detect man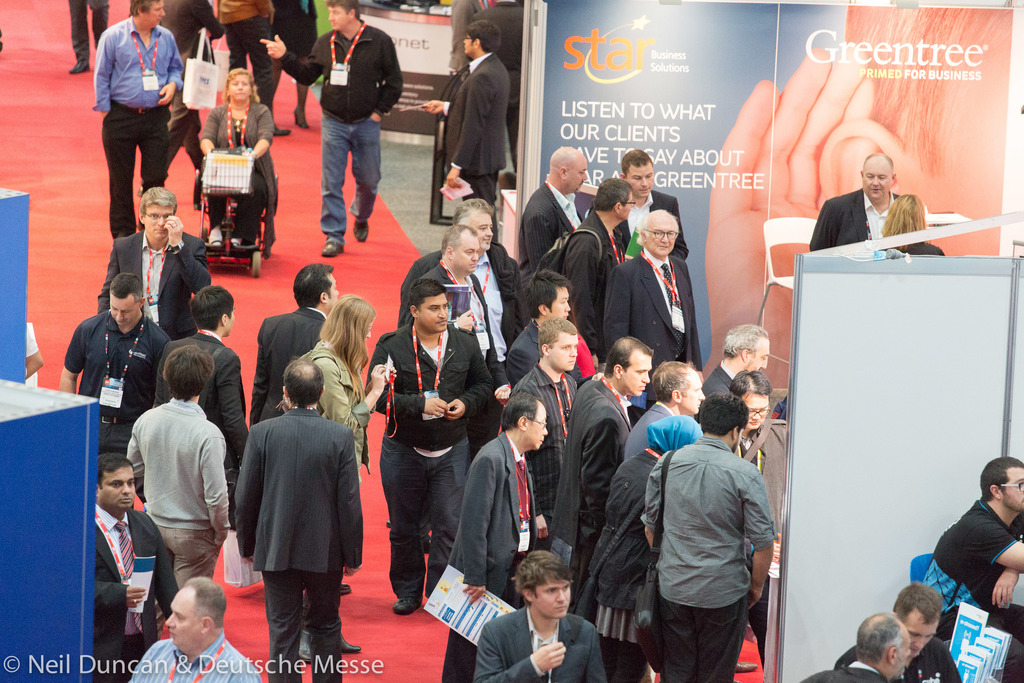
638/391/777/682
